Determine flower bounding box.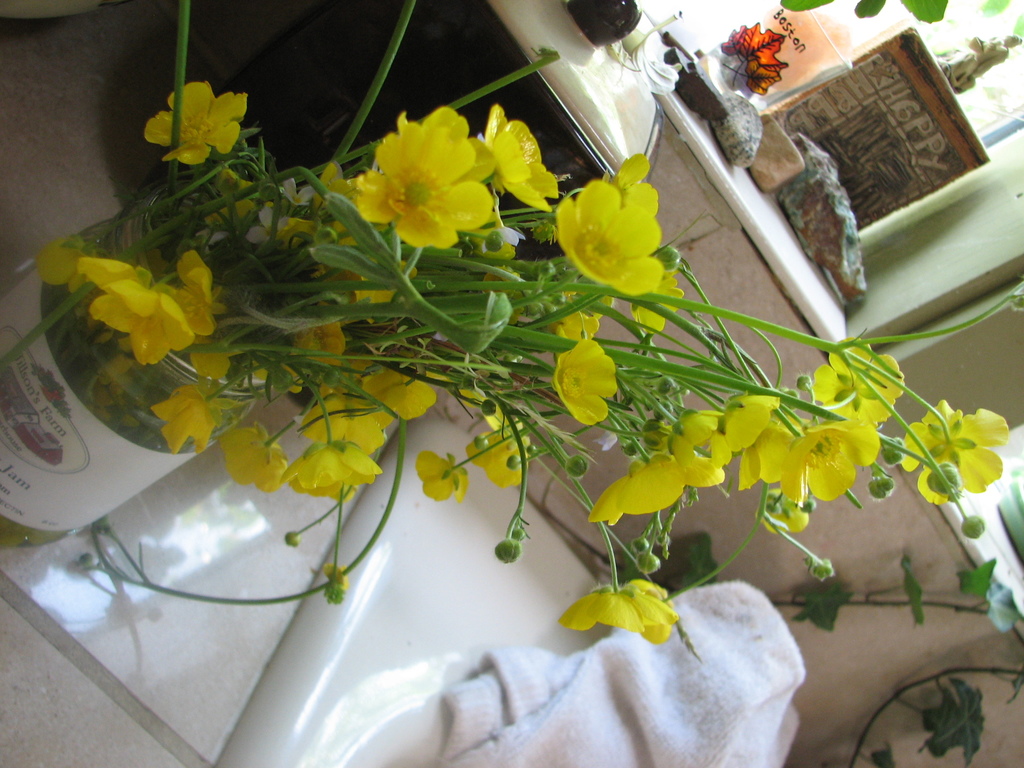
Determined: <bbox>297, 320, 349, 369</bbox>.
